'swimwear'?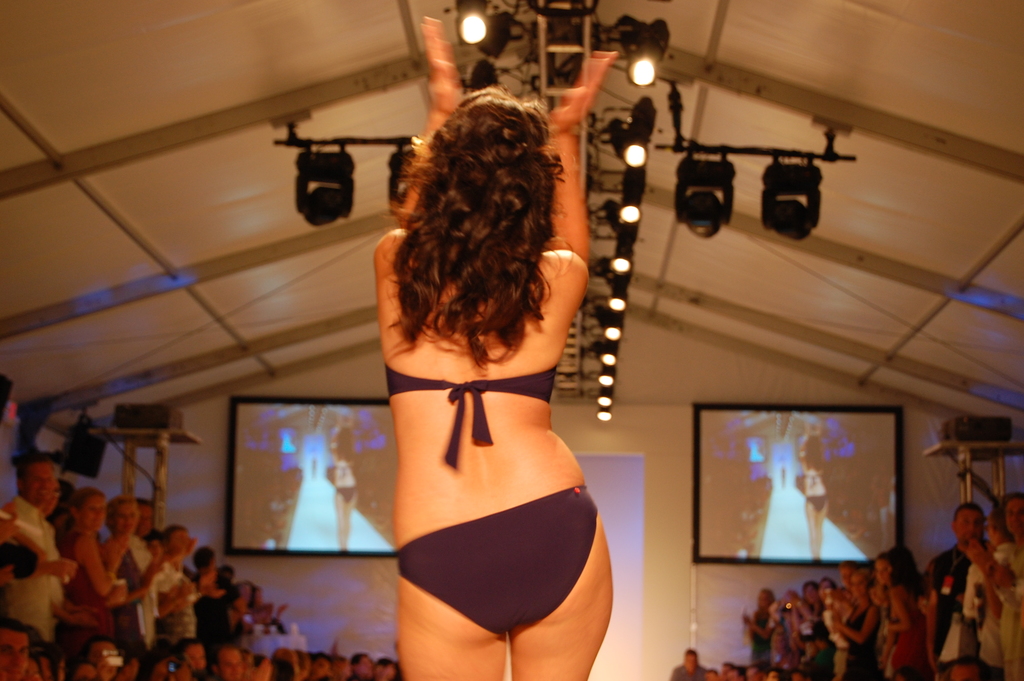
left=384, top=365, right=559, bottom=470
